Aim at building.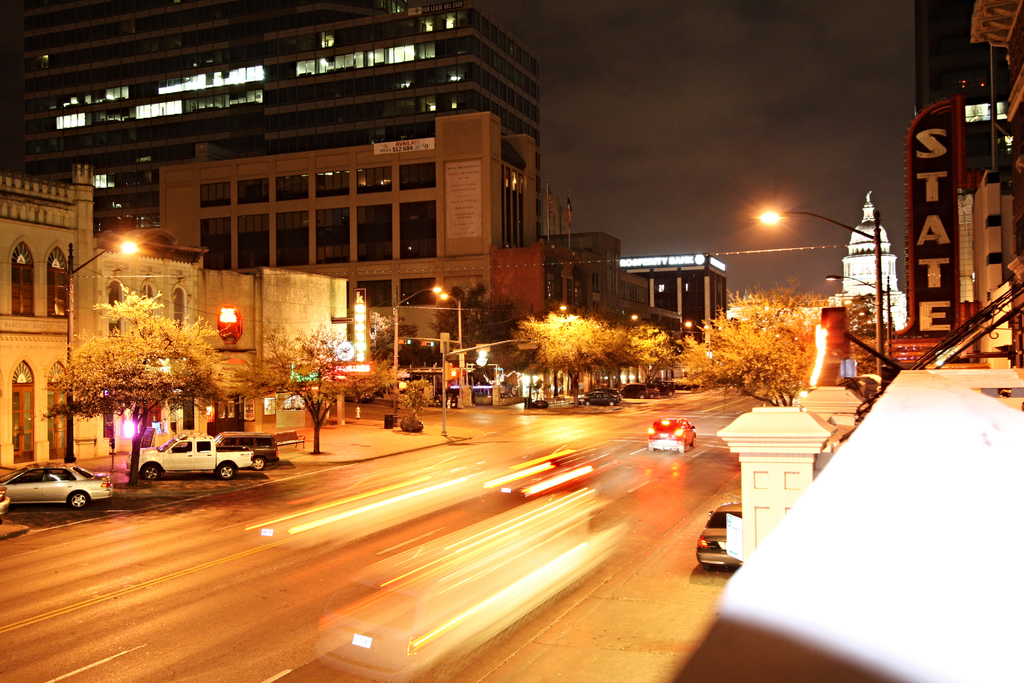
Aimed at region(16, 0, 541, 235).
